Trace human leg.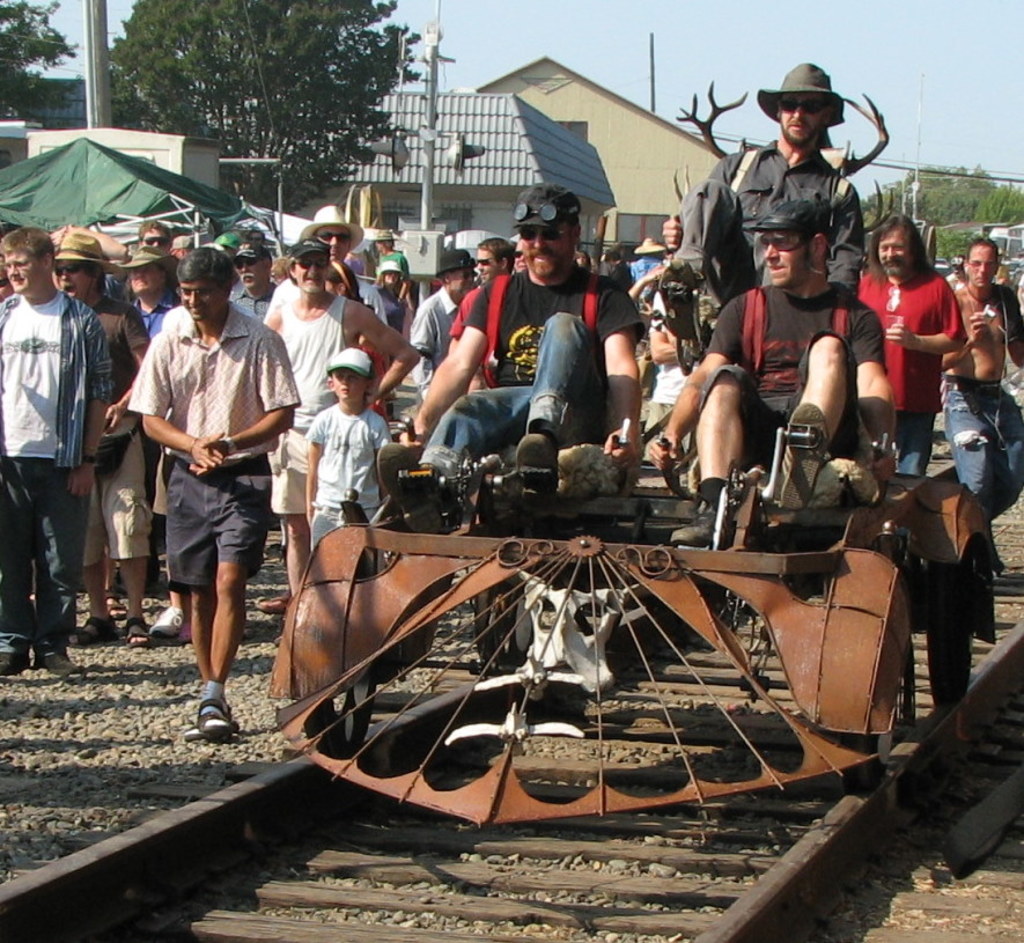
Traced to 411,381,523,482.
